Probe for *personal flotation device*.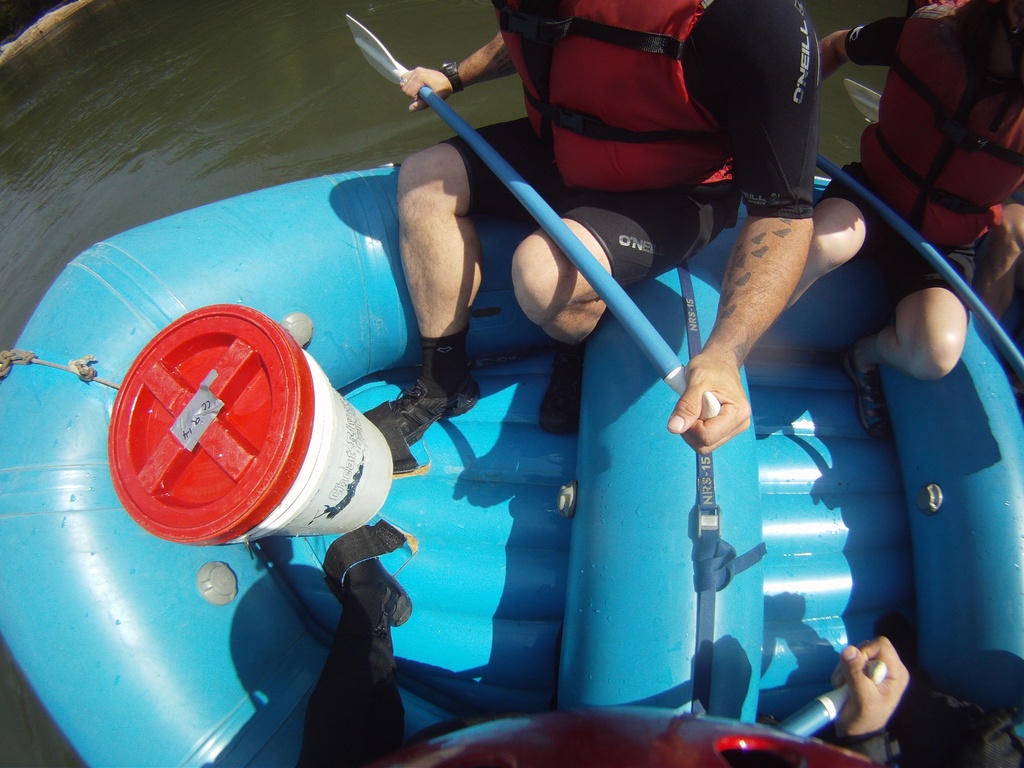
Probe result: crop(847, 0, 1023, 255).
